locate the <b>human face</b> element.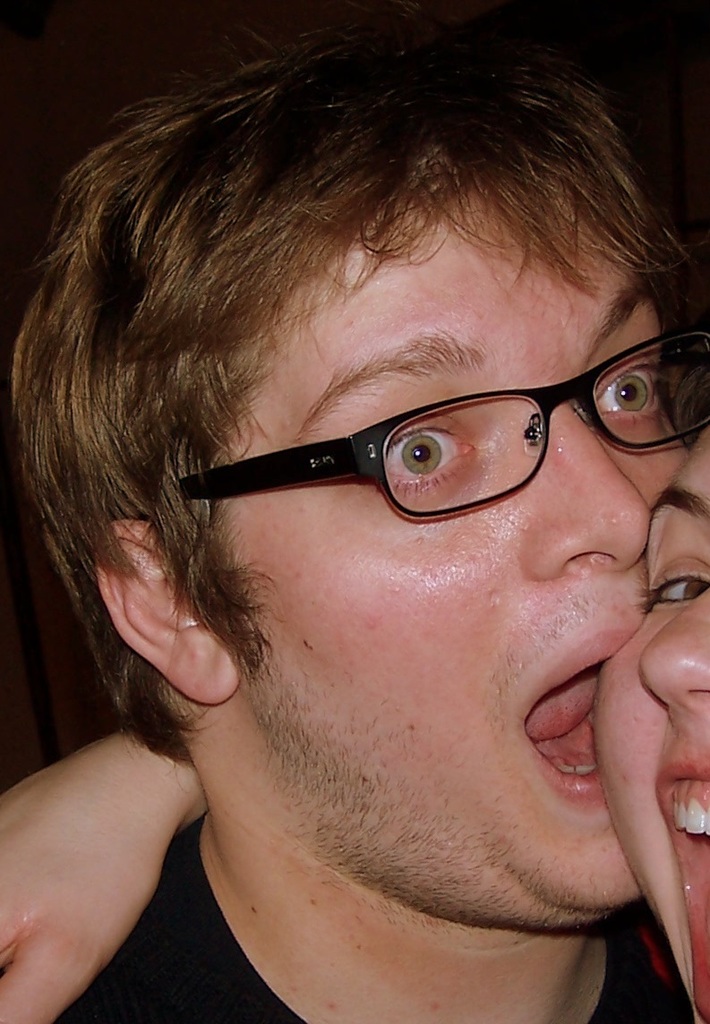
Element bbox: 217,163,690,921.
